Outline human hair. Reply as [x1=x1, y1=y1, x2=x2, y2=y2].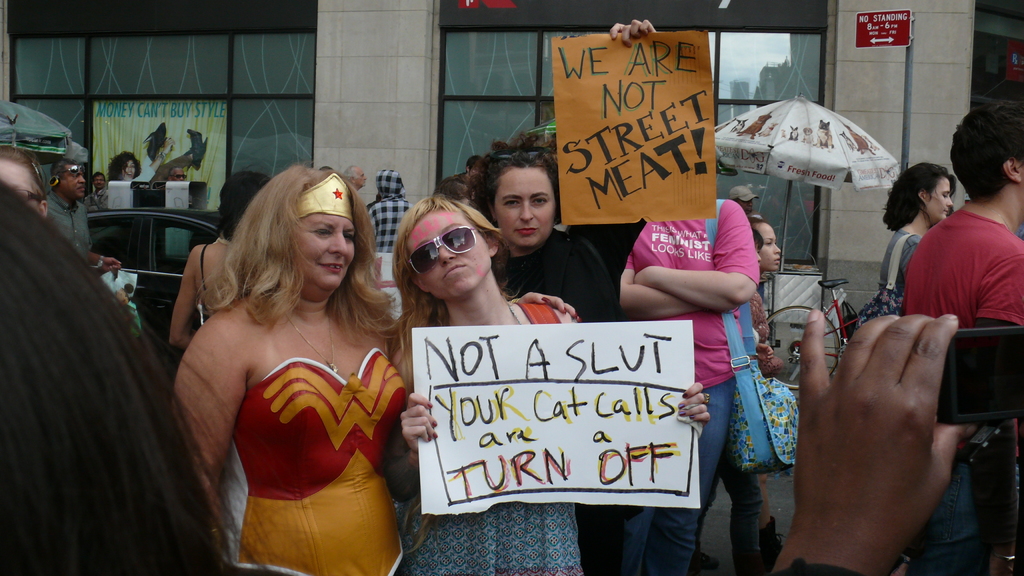
[x1=748, y1=215, x2=764, y2=230].
